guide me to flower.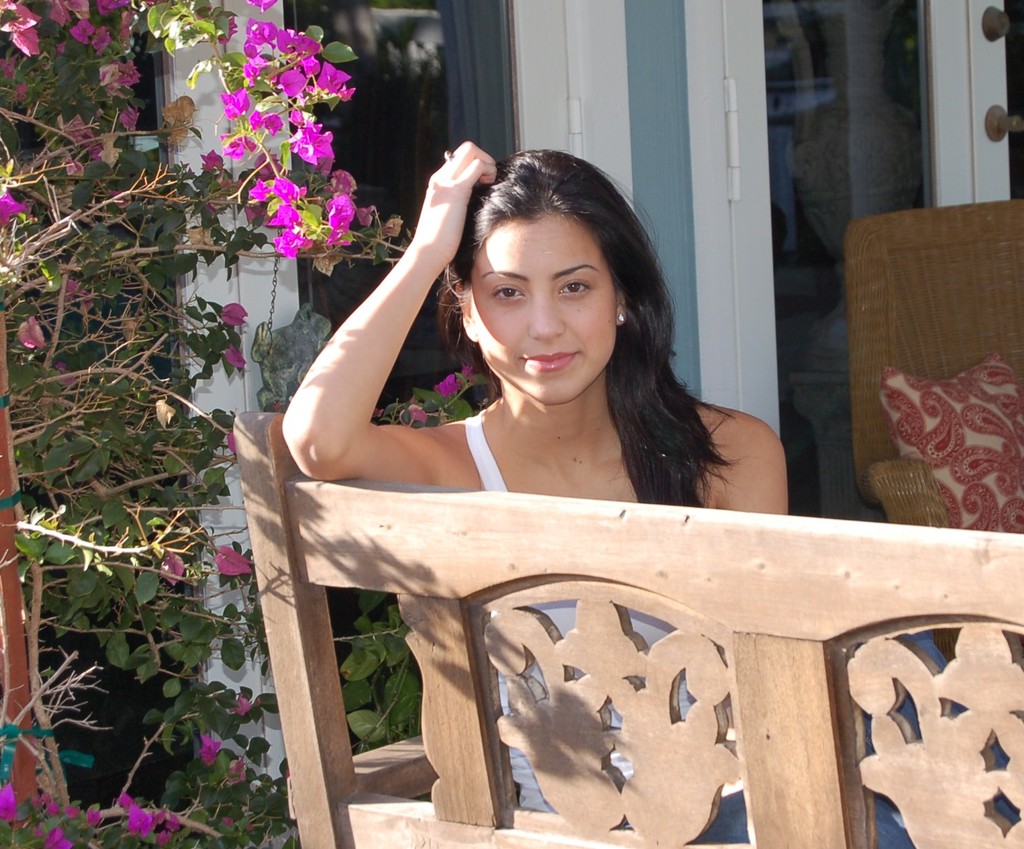
Guidance: x1=156, y1=546, x2=190, y2=588.
